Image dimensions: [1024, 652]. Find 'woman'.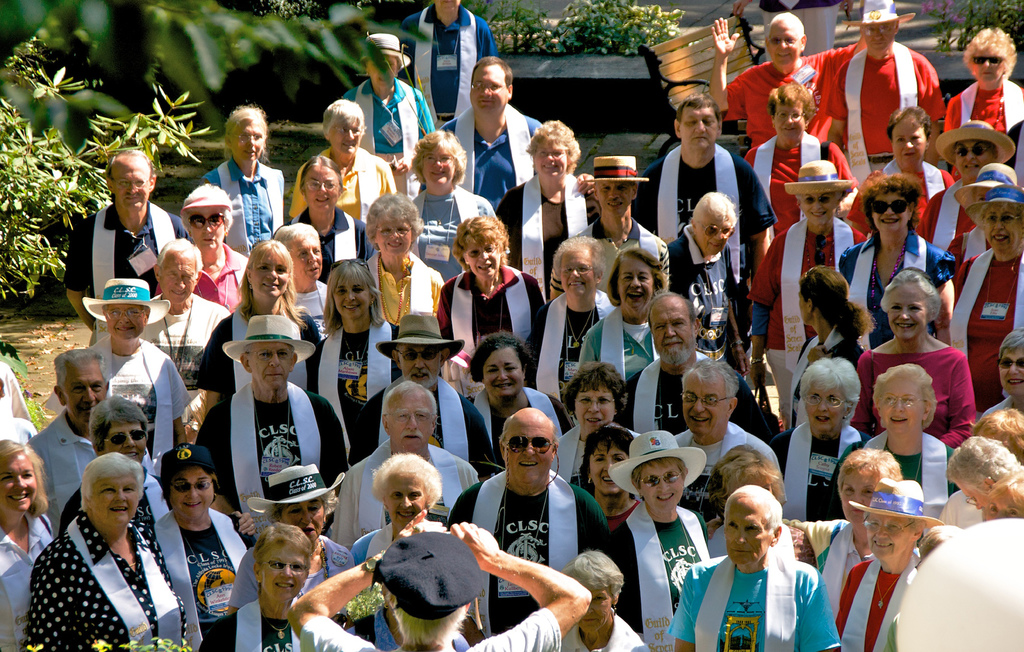
bbox=[854, 268, 976, 452].
